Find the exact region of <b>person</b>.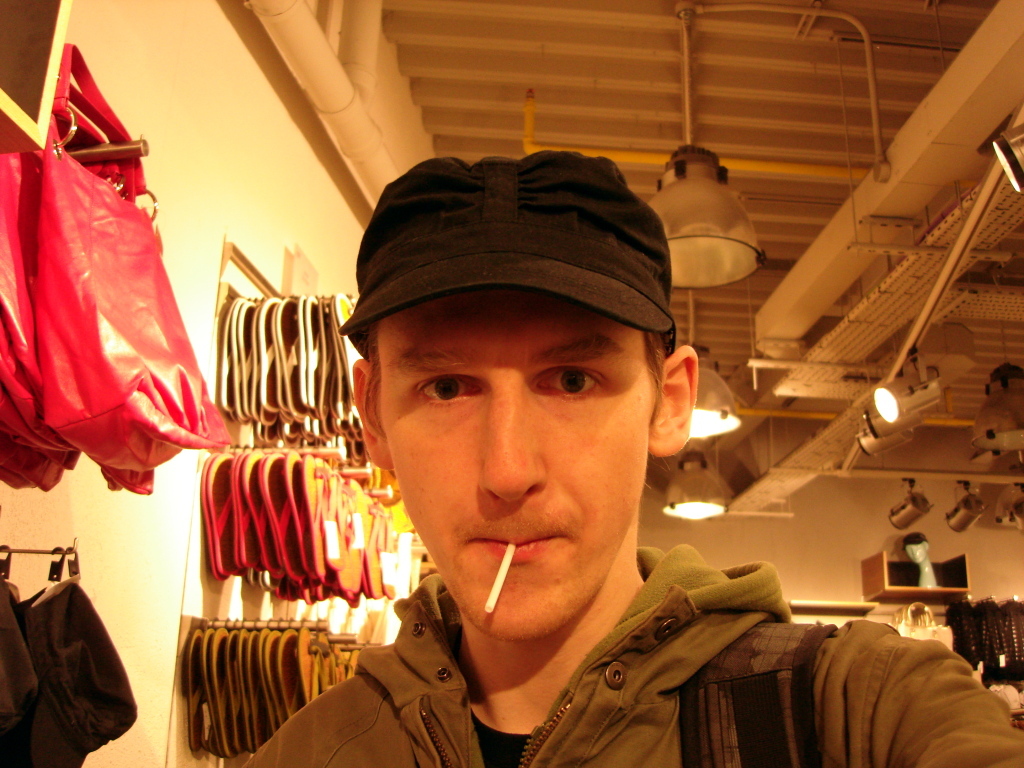
Exact region: pyautogui.locateOnScreen(178, 135, 1023, 767).
